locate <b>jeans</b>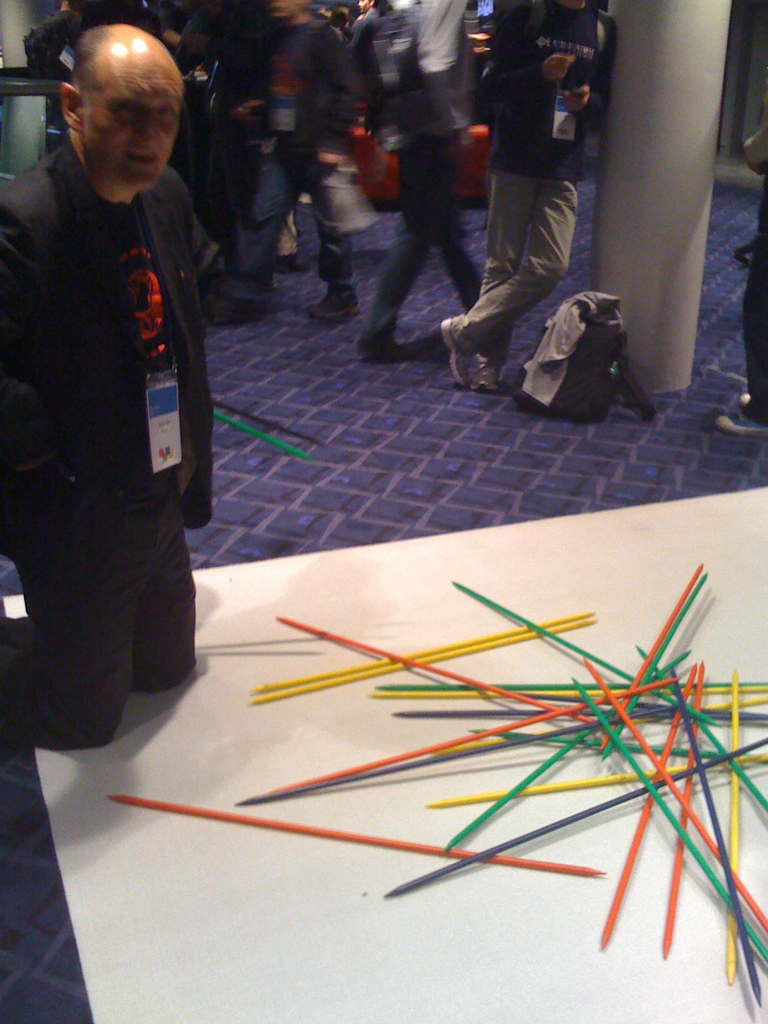
crop(356, 131, 482, 338)
